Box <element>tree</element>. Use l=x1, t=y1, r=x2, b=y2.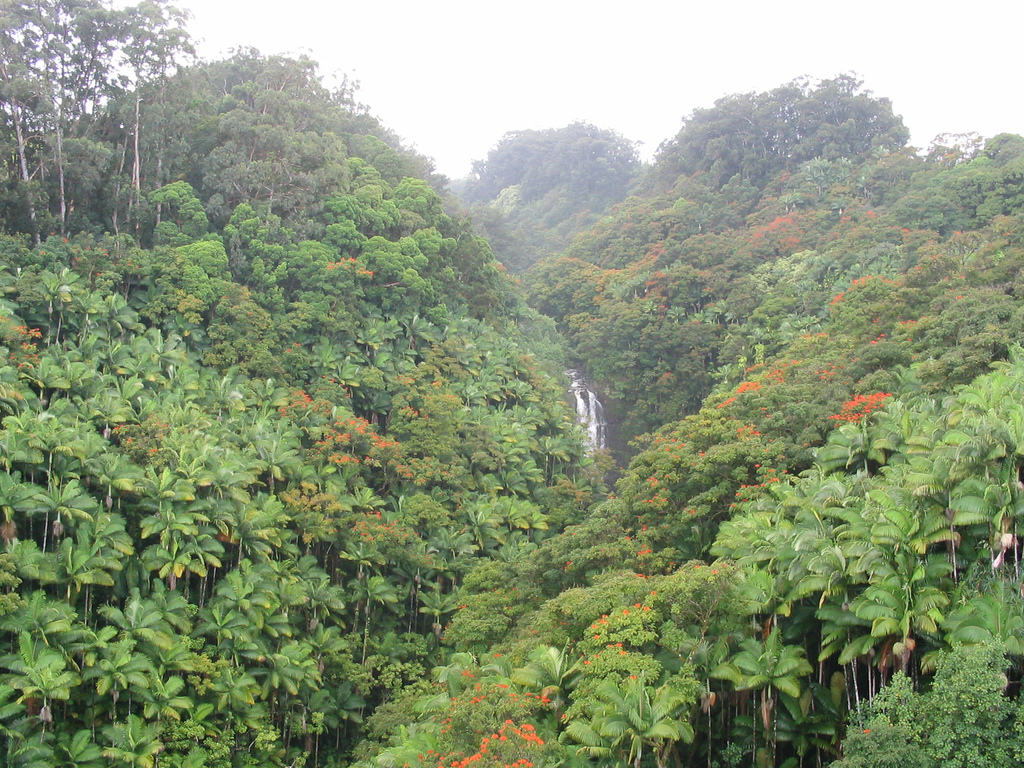
l=0, t=0, r=194, b=241.
